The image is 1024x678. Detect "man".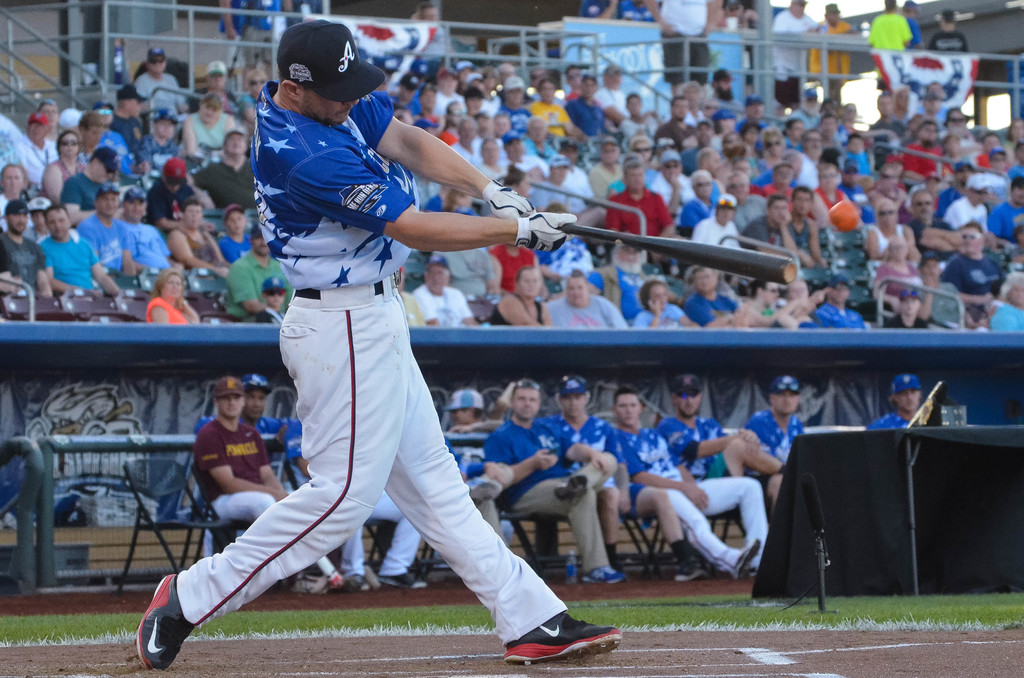
Detection: [left=184, top=129, right=259, bottom=216].
